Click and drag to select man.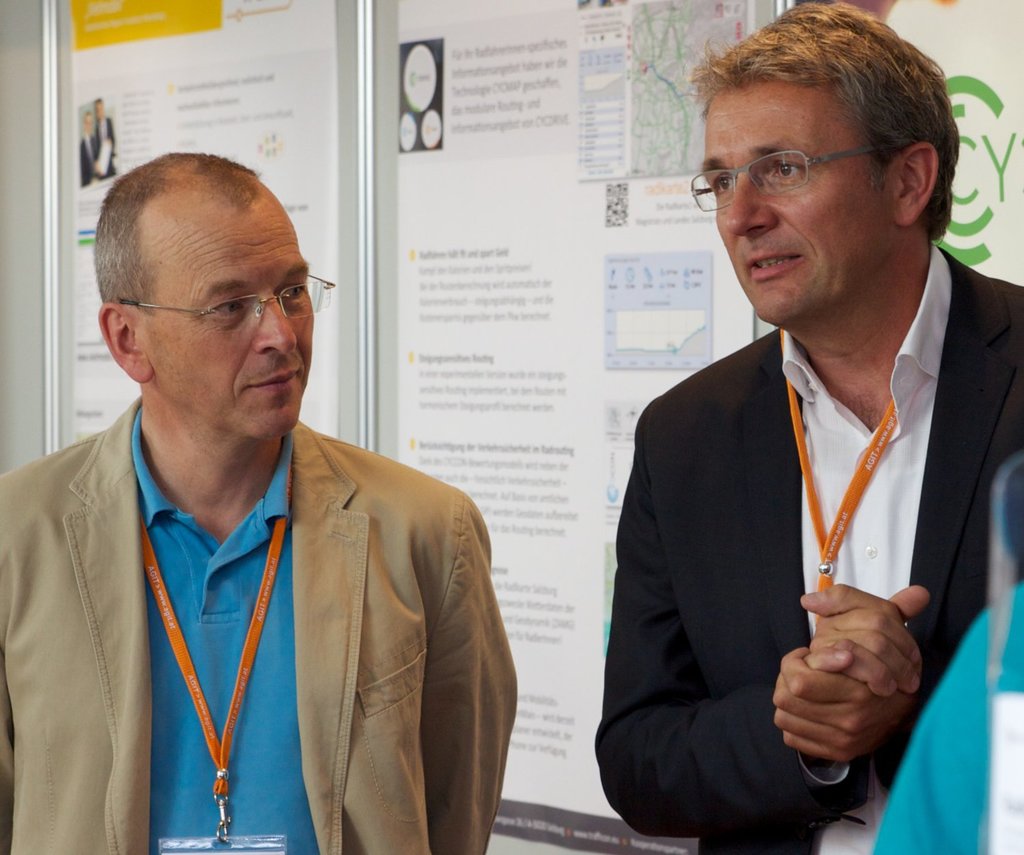
Selection: box(594, 0, 1023, 854).
